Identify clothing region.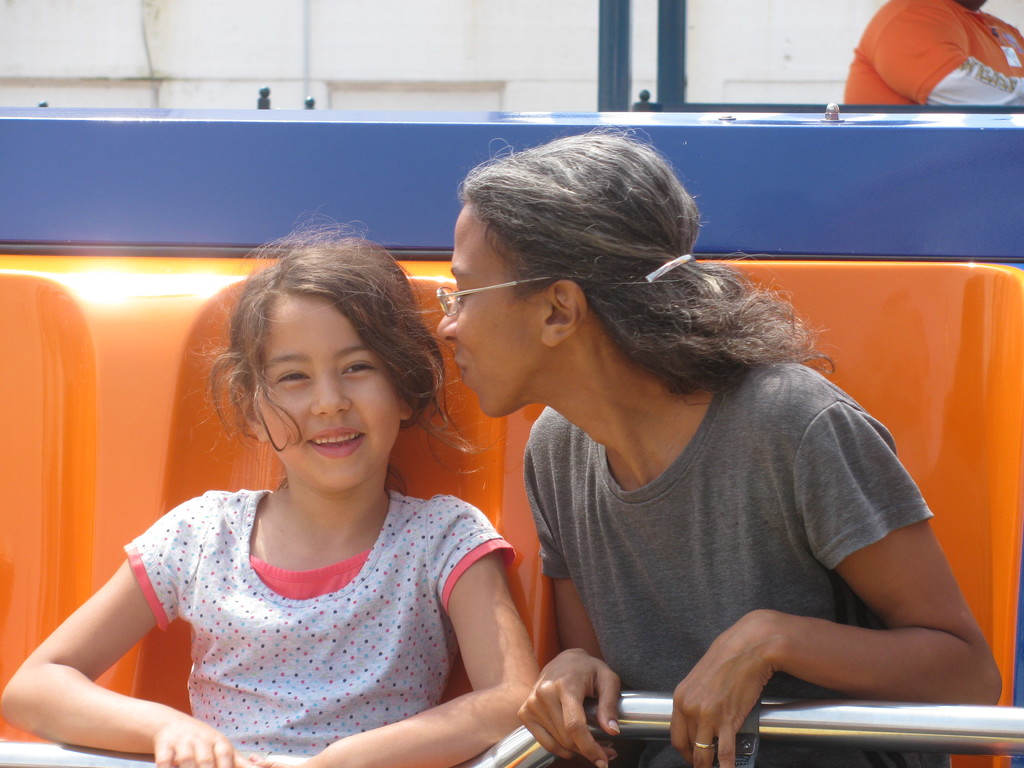
Region: 548 348 936 767.
